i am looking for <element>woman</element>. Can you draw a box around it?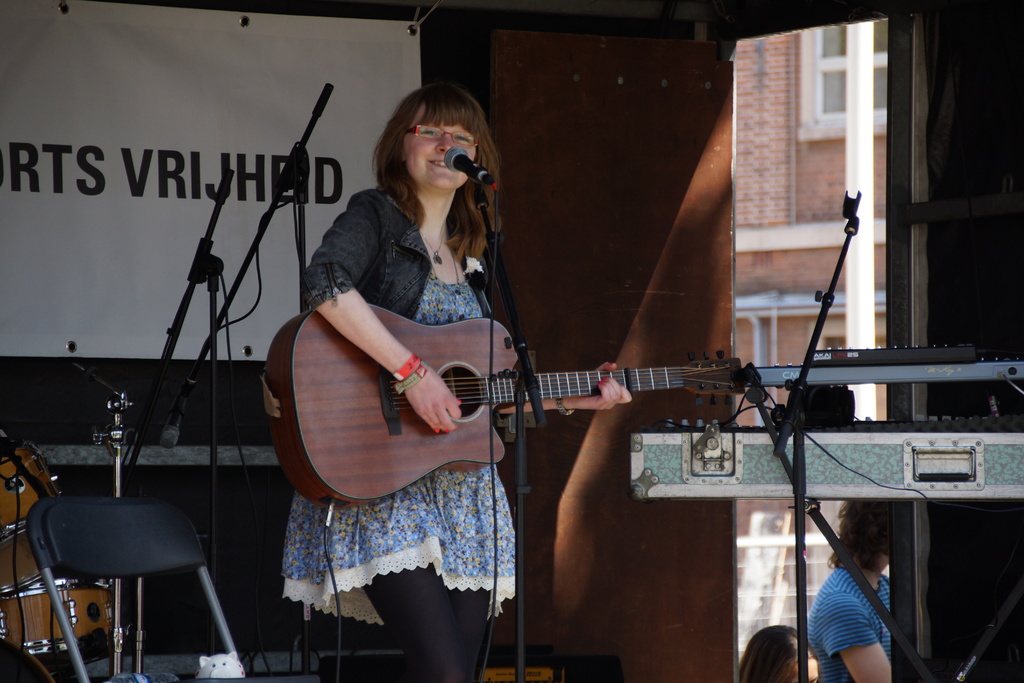
Sure, the bounding box is BBox(807, 502, 893, 682).
